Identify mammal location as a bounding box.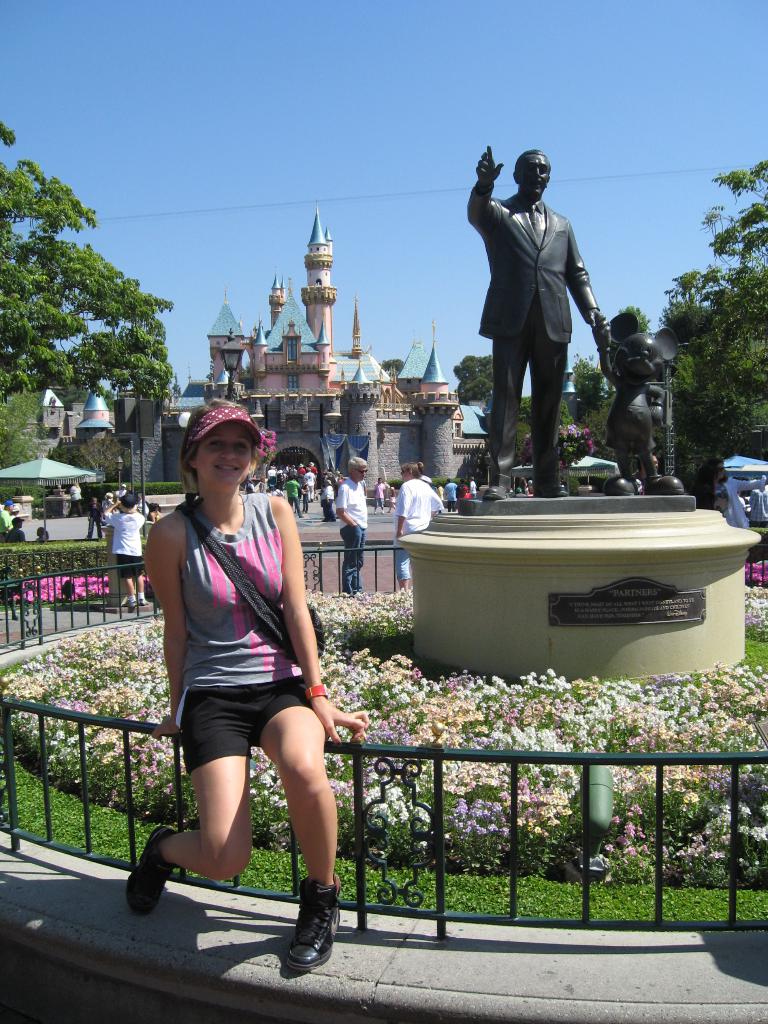
bbox=(340, 454, 375, 596).
